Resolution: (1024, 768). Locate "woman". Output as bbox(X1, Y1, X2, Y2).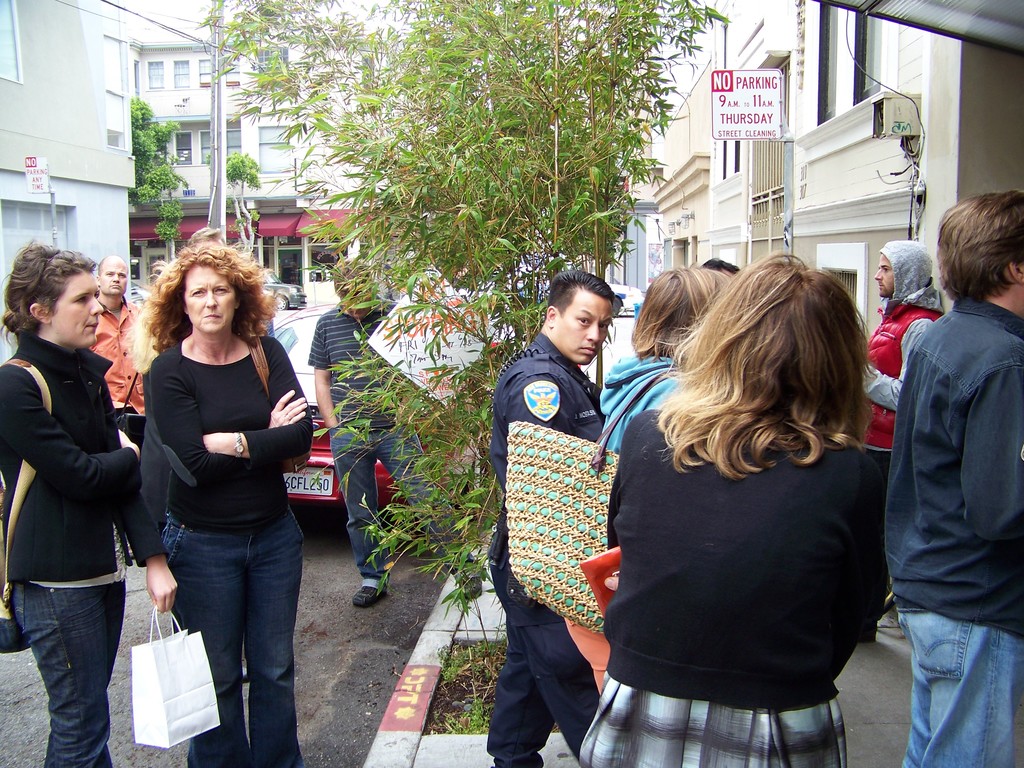
bbox(573, 250, 891, 767).
